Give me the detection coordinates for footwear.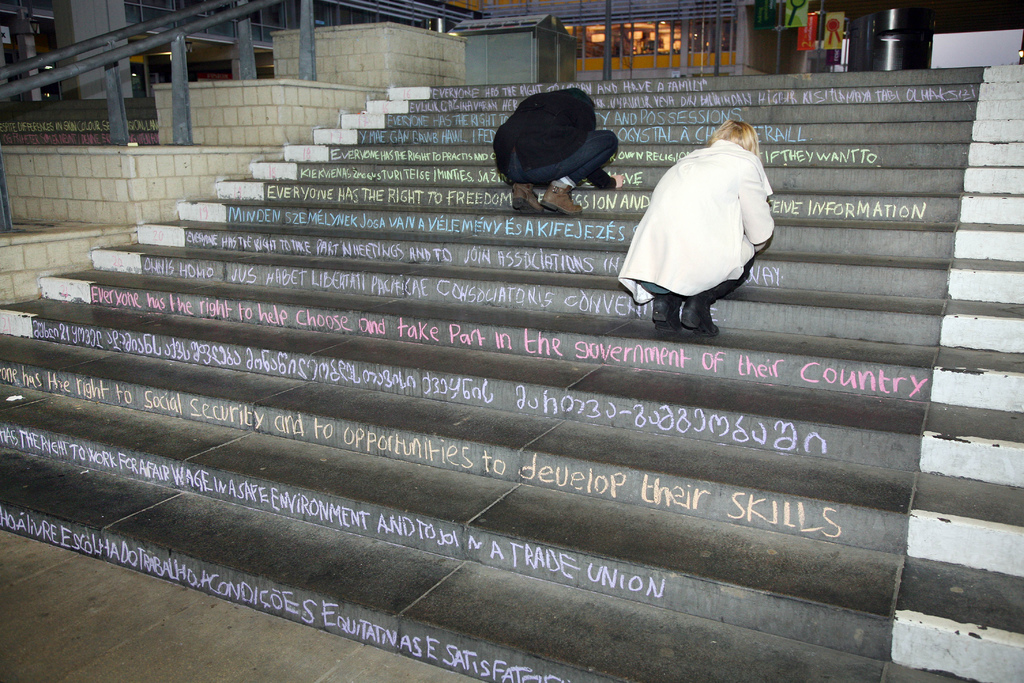
654:292:687:332.
